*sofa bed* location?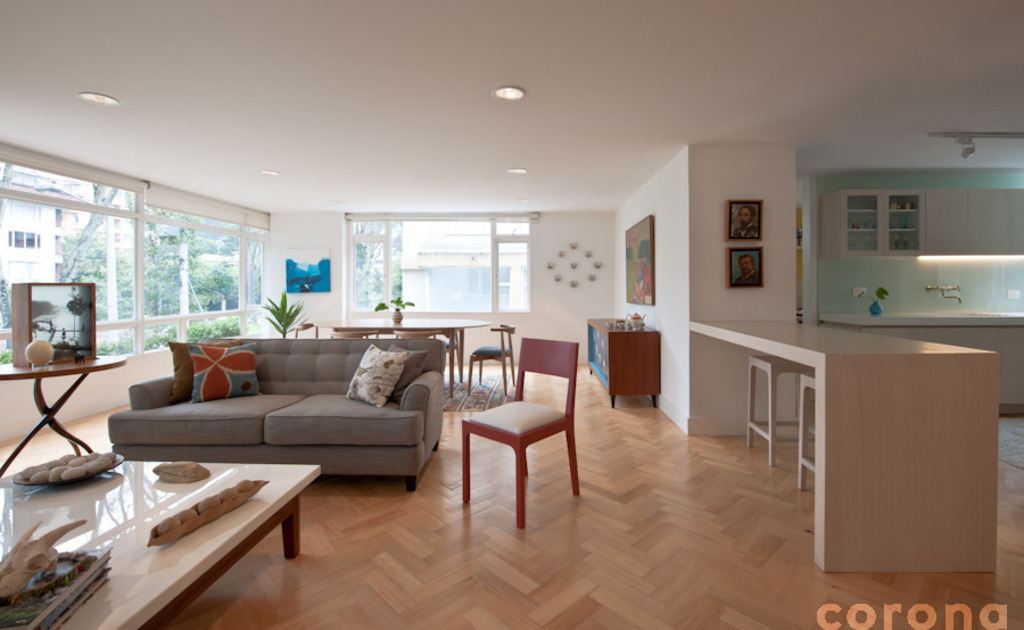
(108, 331, 451, 490)
